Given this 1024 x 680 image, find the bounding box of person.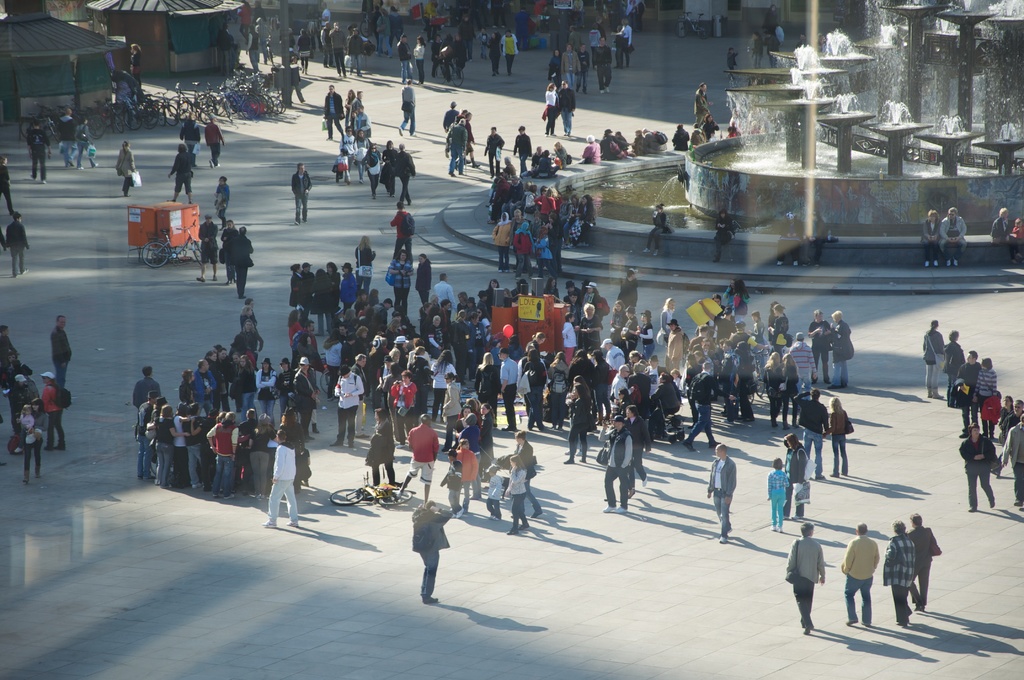
box(426, 349, 461, 418).
